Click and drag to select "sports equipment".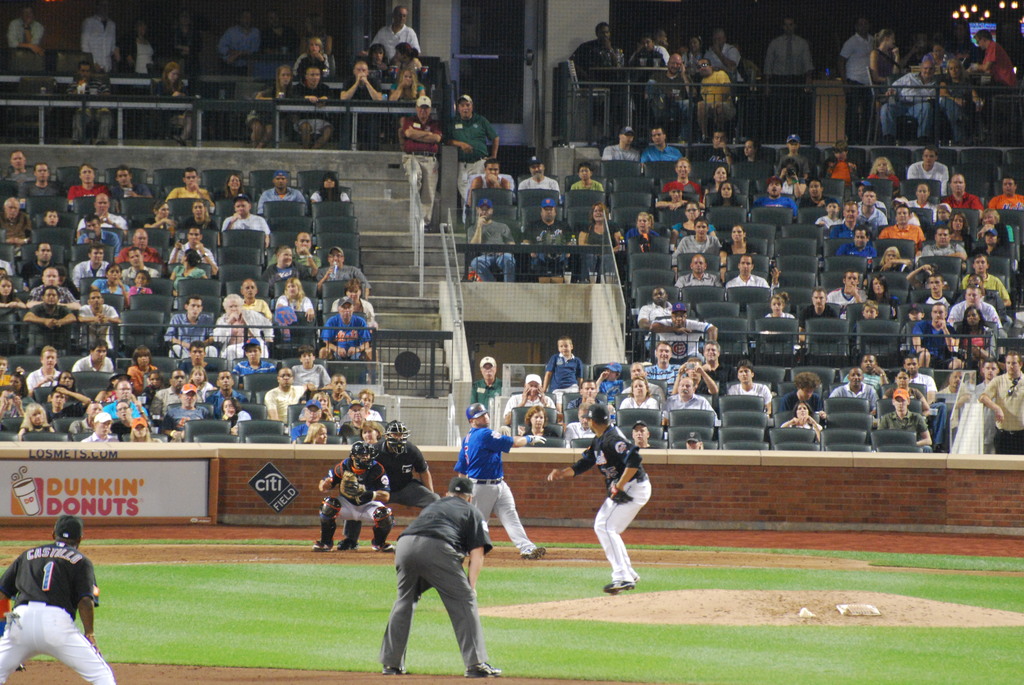
Selection: 1/543/100/622.
